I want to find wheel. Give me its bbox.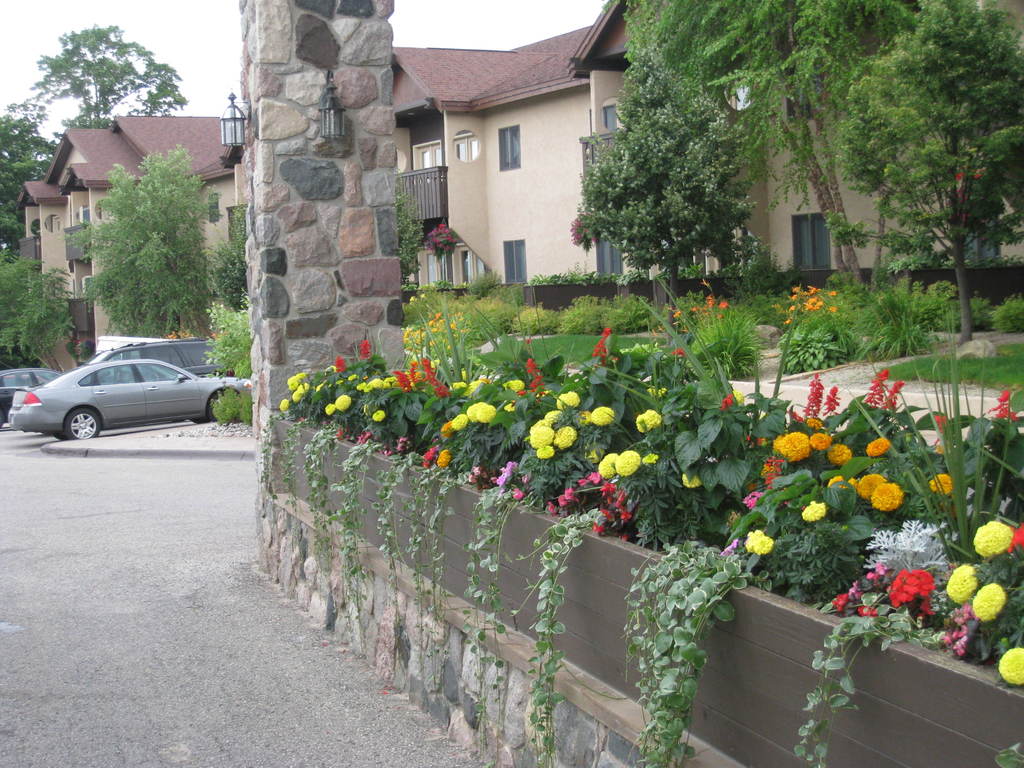
left=211, top=391, right=237, bottom=420.
